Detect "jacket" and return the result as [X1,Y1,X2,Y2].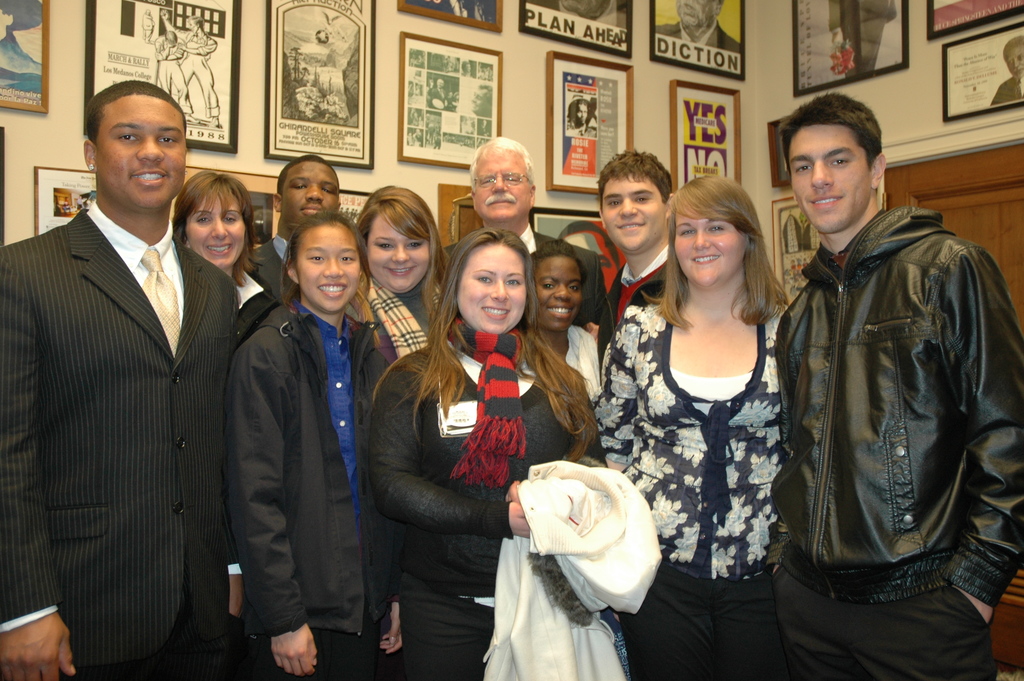
[483,457,665,680].
